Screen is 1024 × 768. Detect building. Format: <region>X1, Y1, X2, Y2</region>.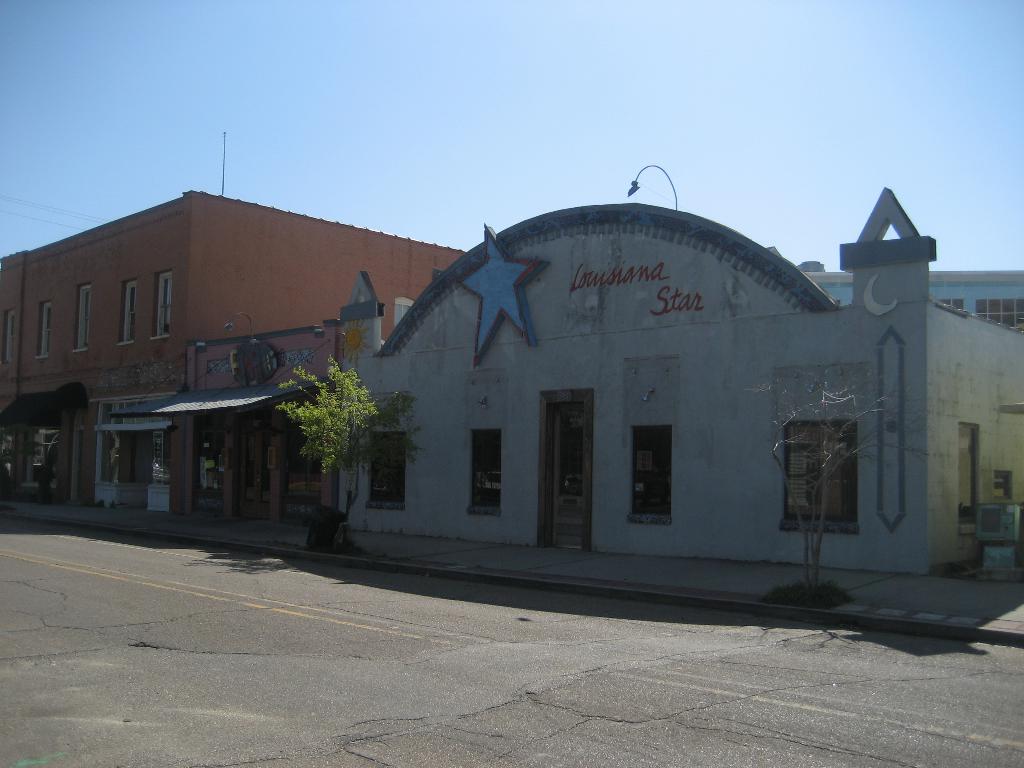
<region>92, 326, 346, 556</region>.
